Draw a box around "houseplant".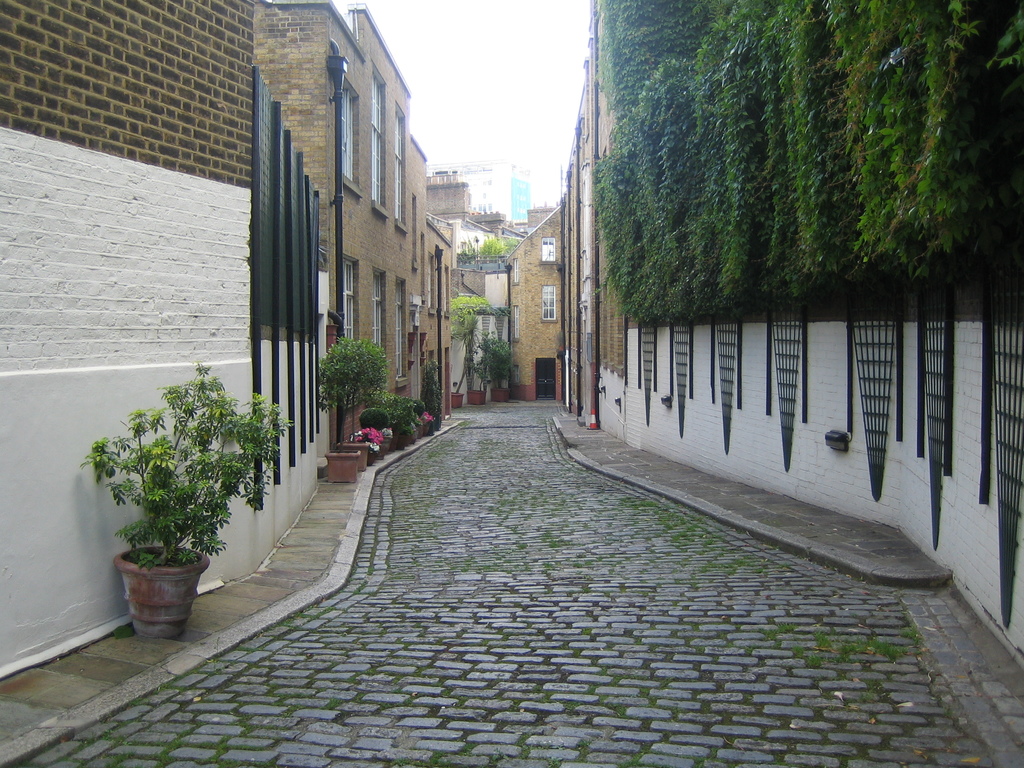
364/400/401/458.
